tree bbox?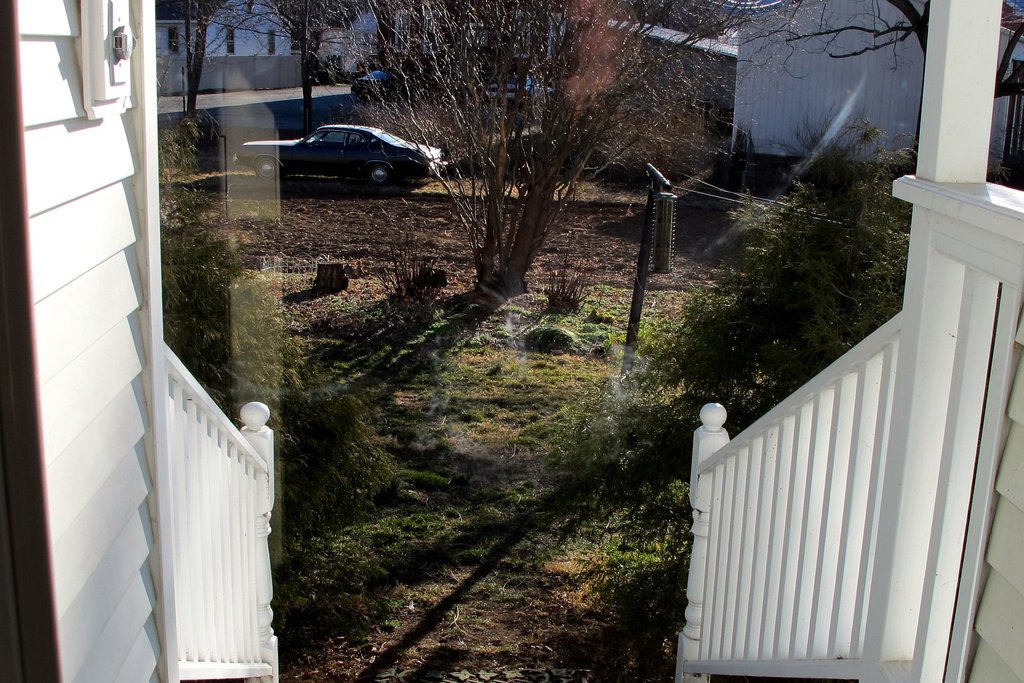
box=[269, 0, 828, 290]
